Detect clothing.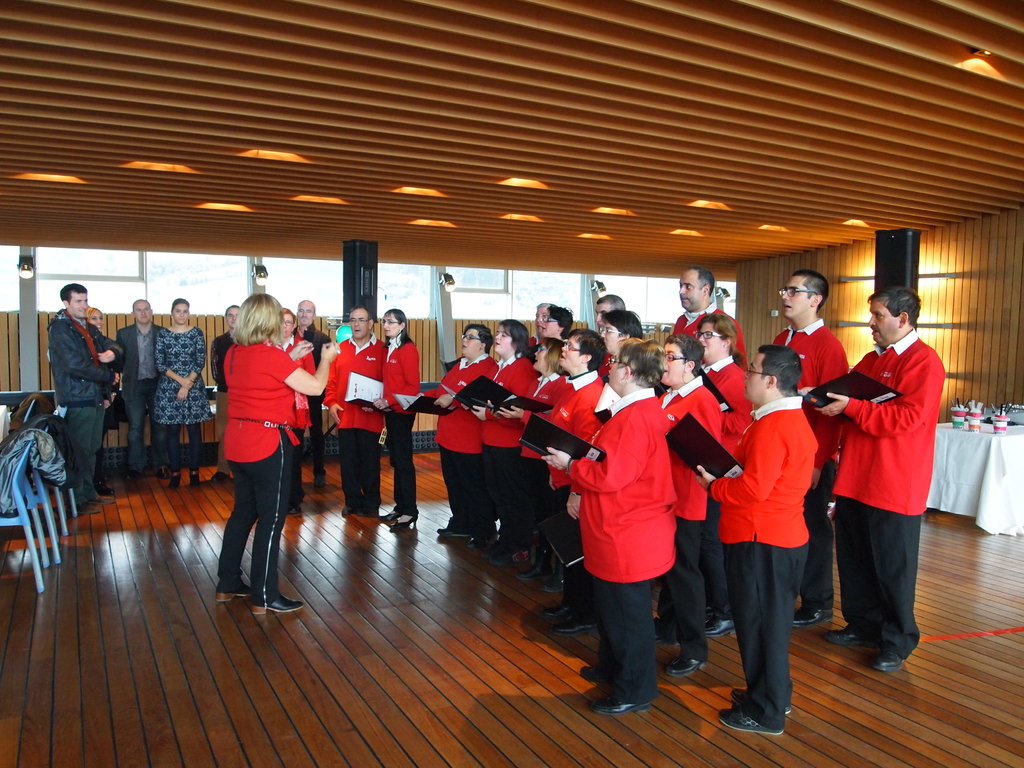
Detected at (x1=56, y1=406, x2=95, y2=502).
